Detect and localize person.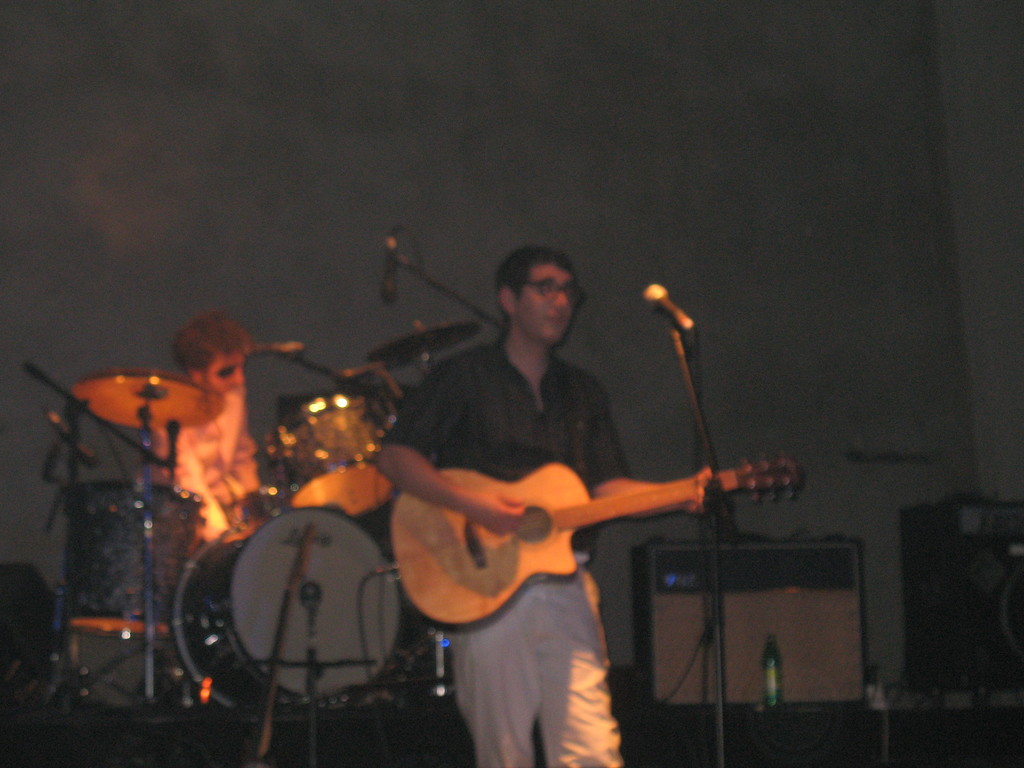
Localized at box=[370, 241, 717, 767].
